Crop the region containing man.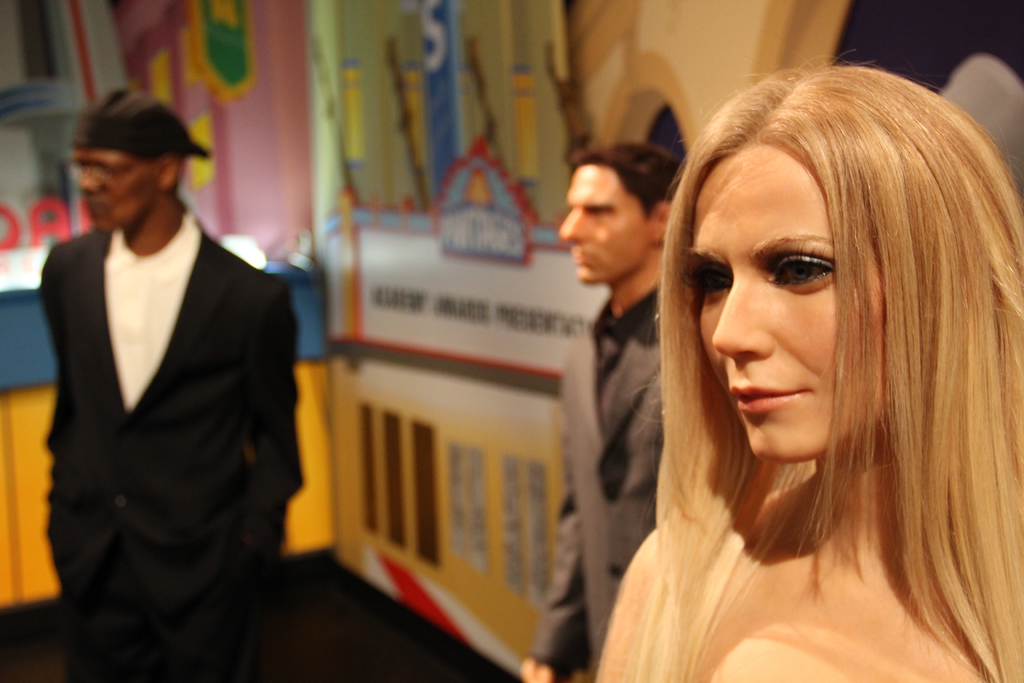
Crop region: <region>522, 143, 680, 682</region>.
